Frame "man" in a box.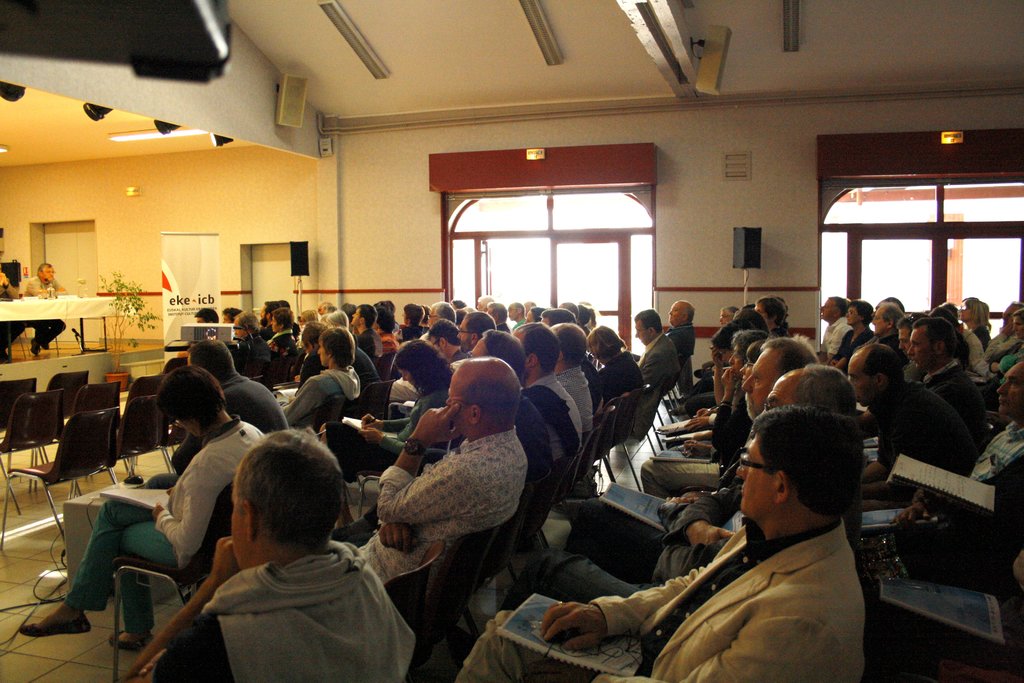
box=[229, 309, 268, 375].
